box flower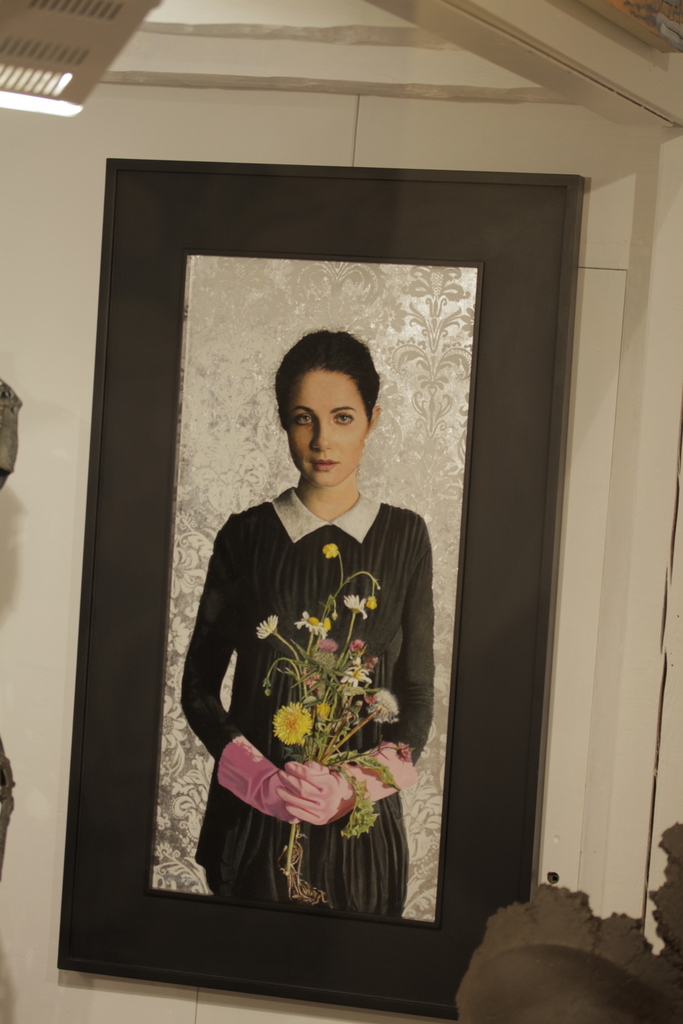
<bbox>373, 689, 396, 719</bbox>
